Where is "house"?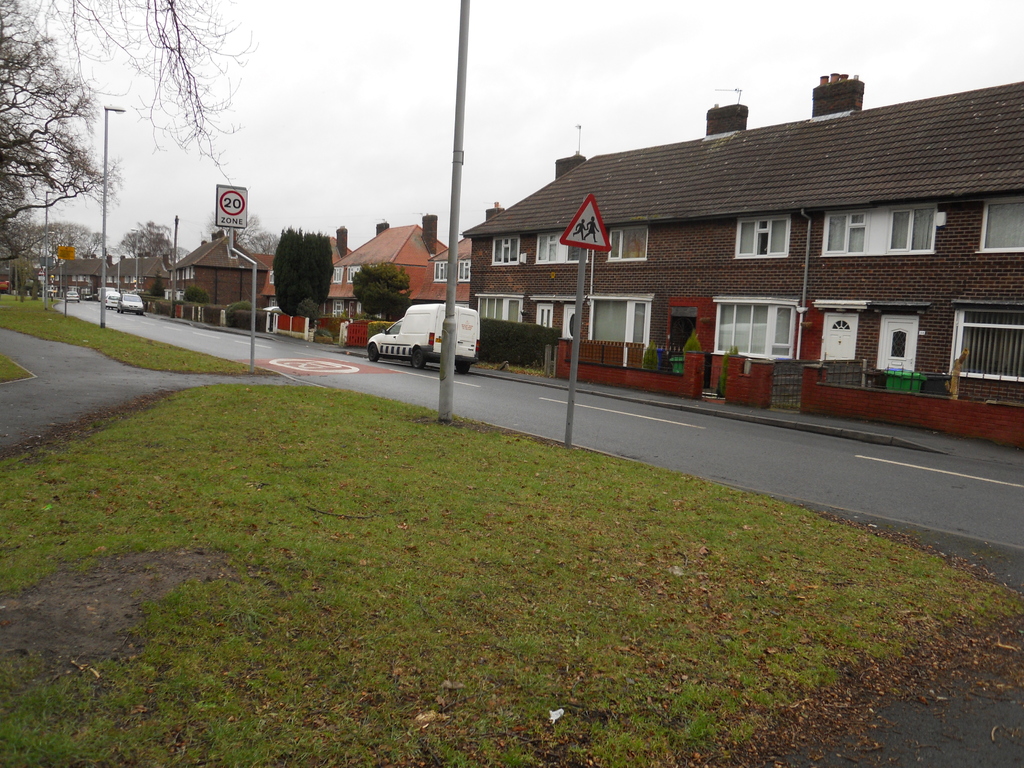
(x1=96, y1=257, x2=162, y2=303).
